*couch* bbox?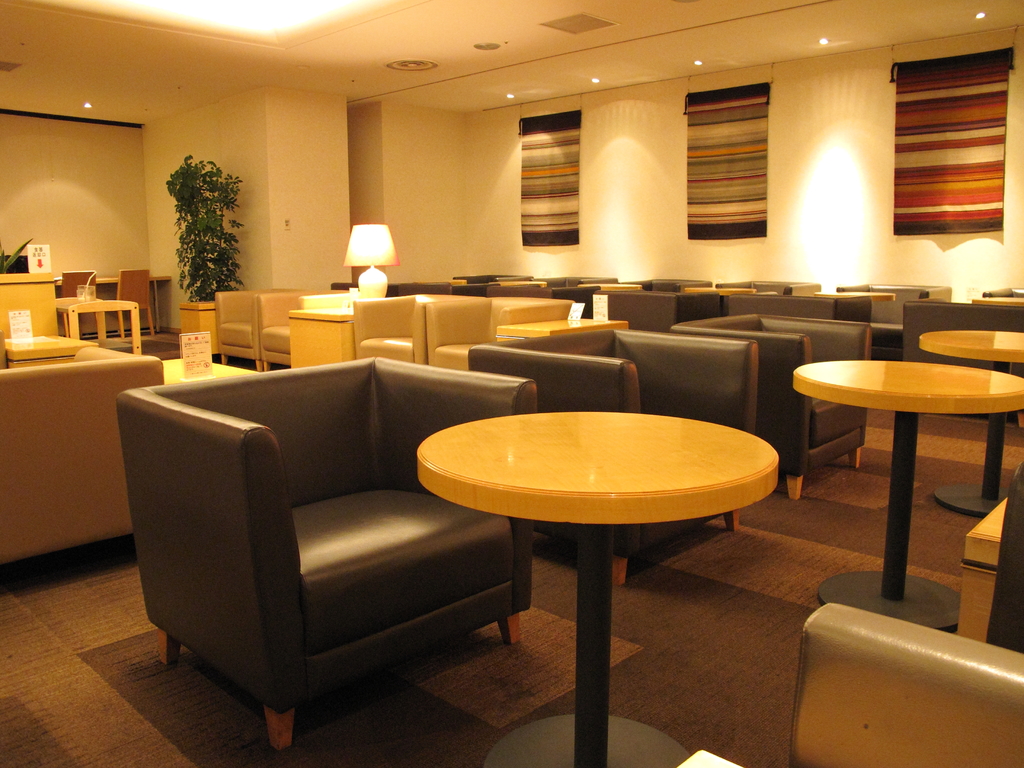
(717, 278, 816, 294)
